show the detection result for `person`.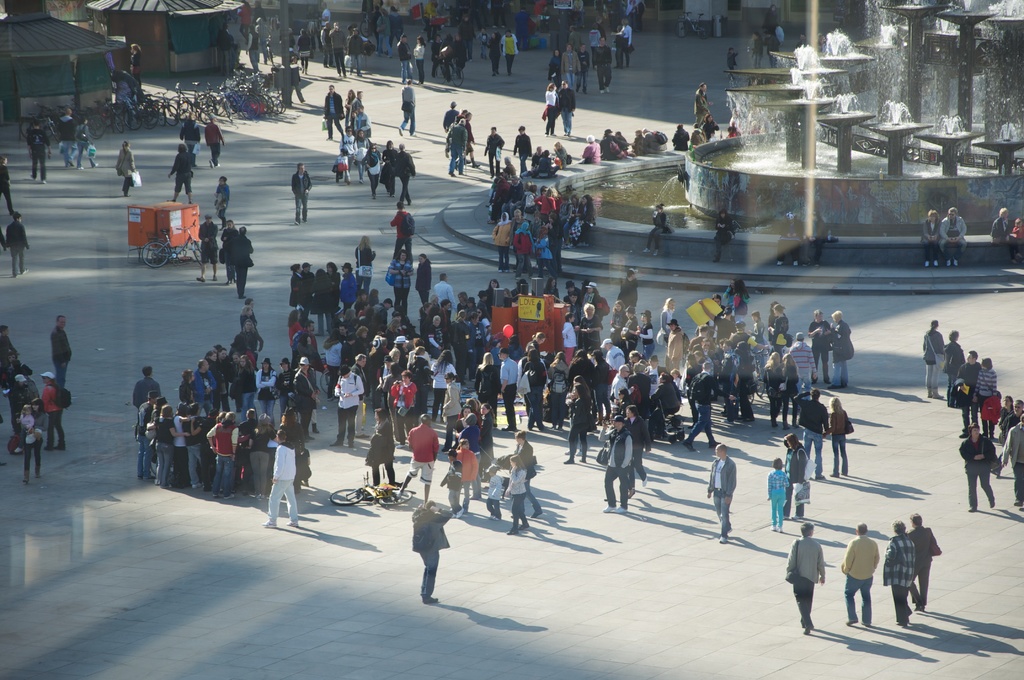
left=204, top=349, right=225, bottom=398.
